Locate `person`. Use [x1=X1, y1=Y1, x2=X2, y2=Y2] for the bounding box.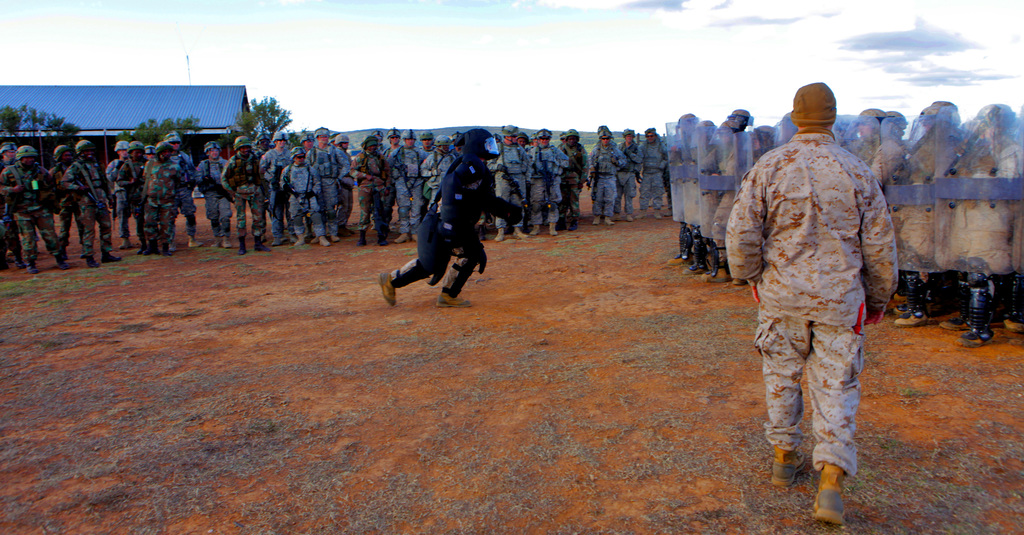
[x1=94, y1=142, x2=134, y2=234].
